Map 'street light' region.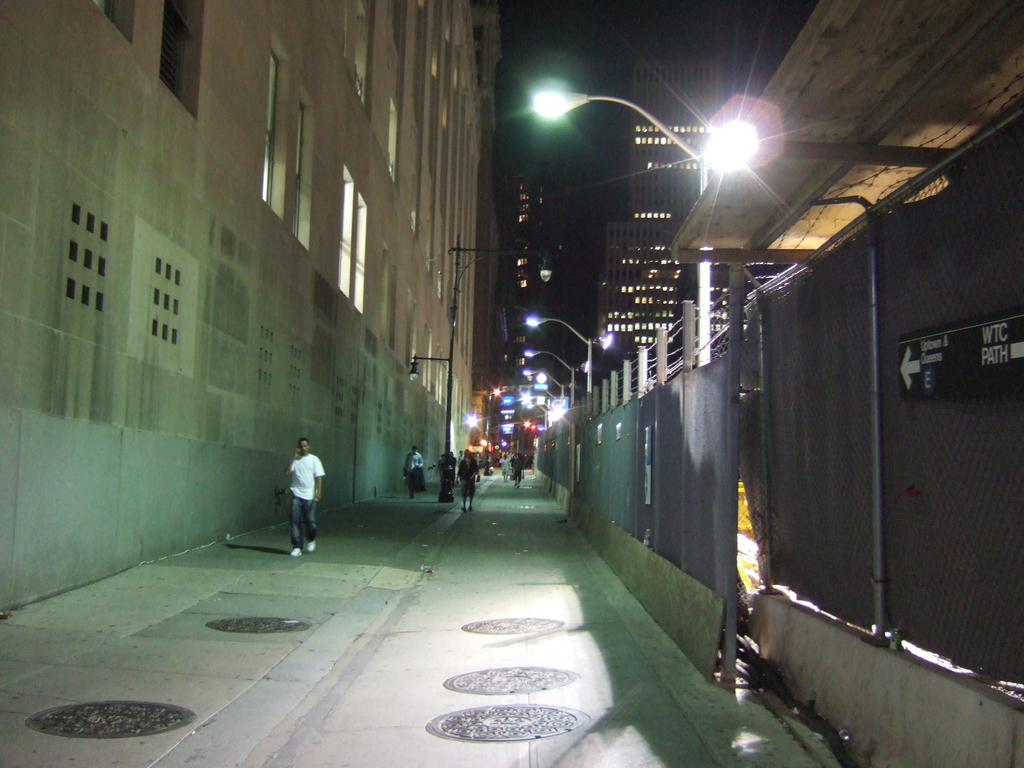
Mapped to rect(520, 81, 717, 362).
